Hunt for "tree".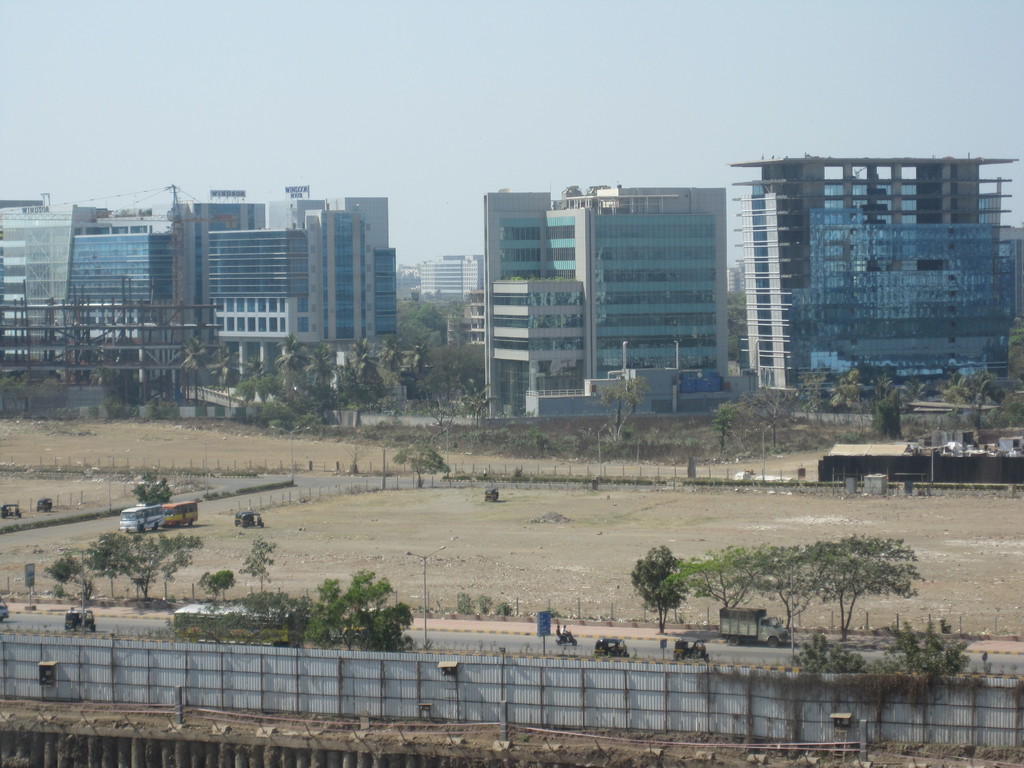
Hunted down at <box>669,554,775,618</box>.
